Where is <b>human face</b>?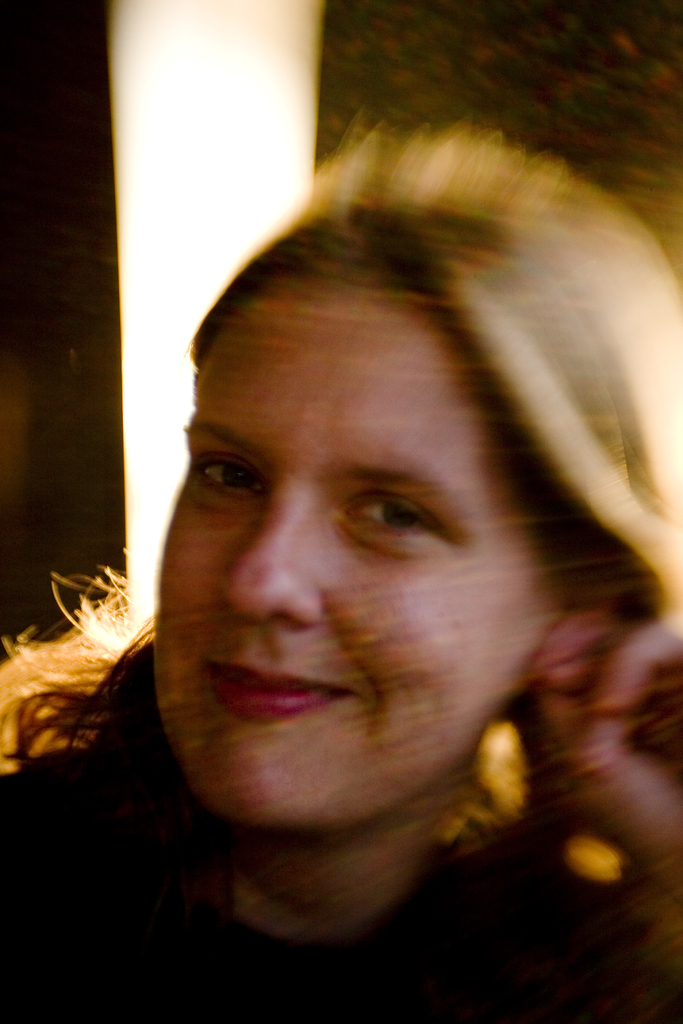
[x1=150, y1=273, x2=553, y2=826].
